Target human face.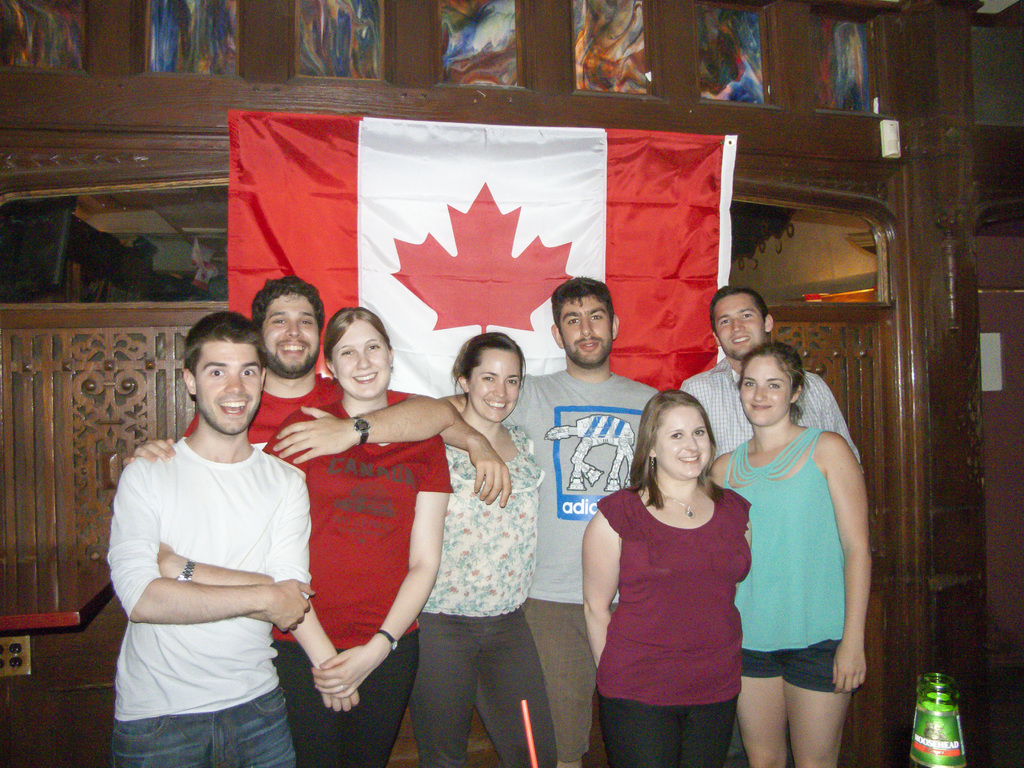
Target region: (x1=260, y1=292, x2=322, y2=373).
